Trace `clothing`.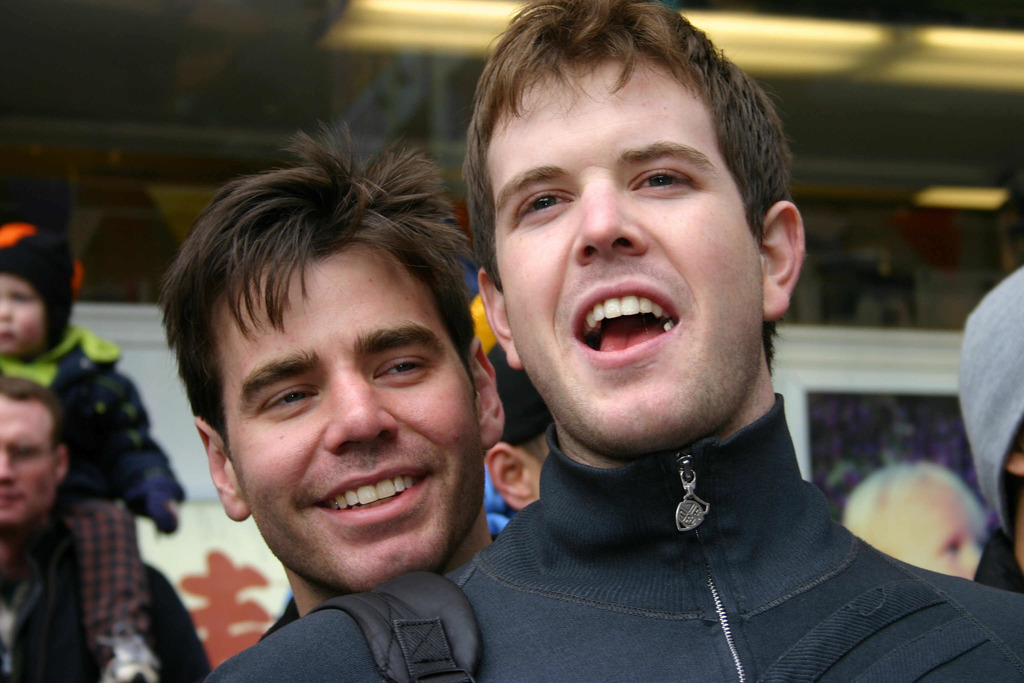
Traced to detection(974, 523, 1023, 593).
